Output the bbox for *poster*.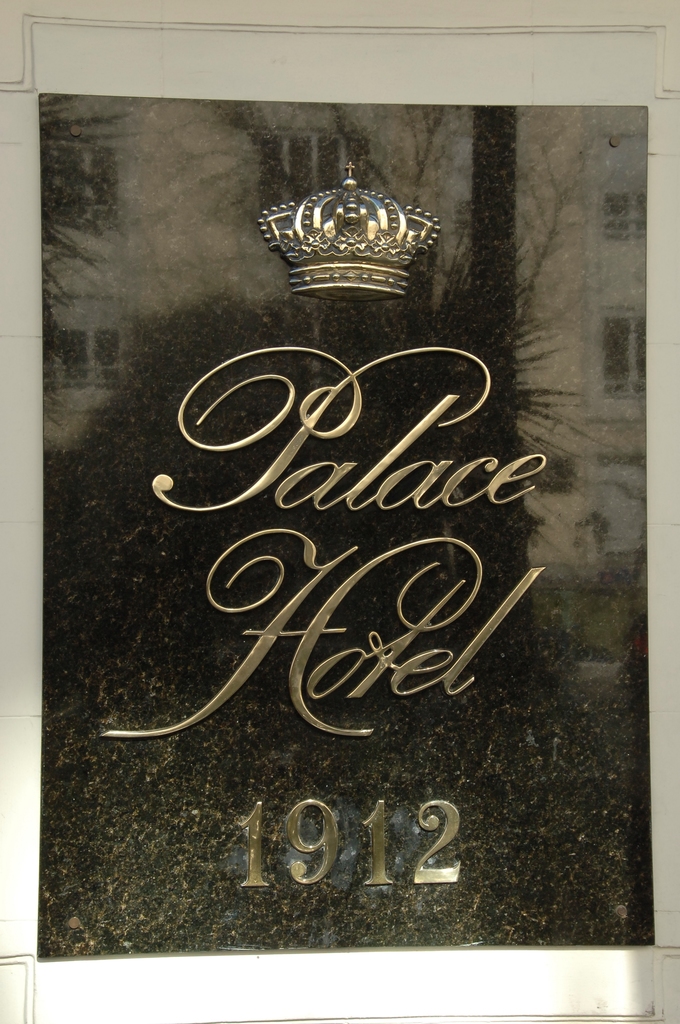
left=0, top=0, right=679, bottom=1023.
